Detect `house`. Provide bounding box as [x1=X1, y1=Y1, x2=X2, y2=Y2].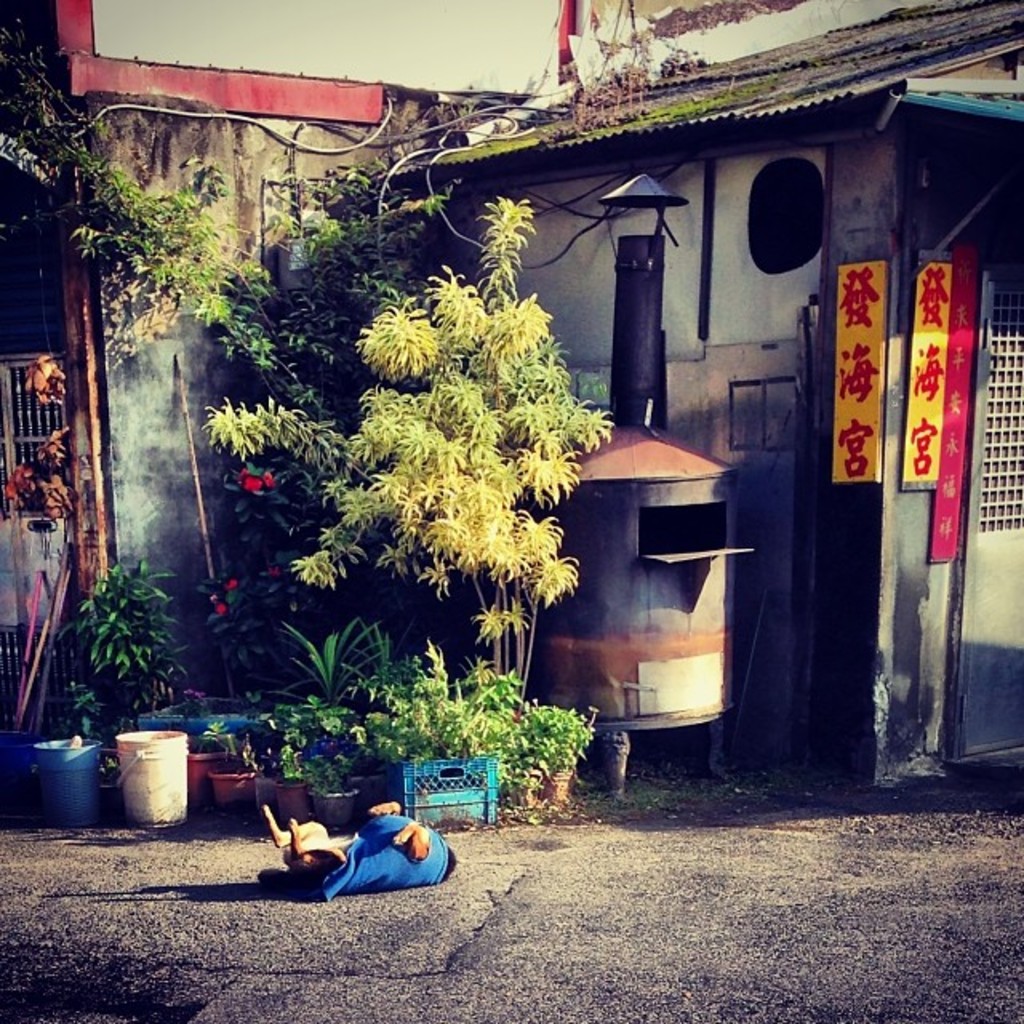
[x1=0, y1=0, x2=483, y2=739].
